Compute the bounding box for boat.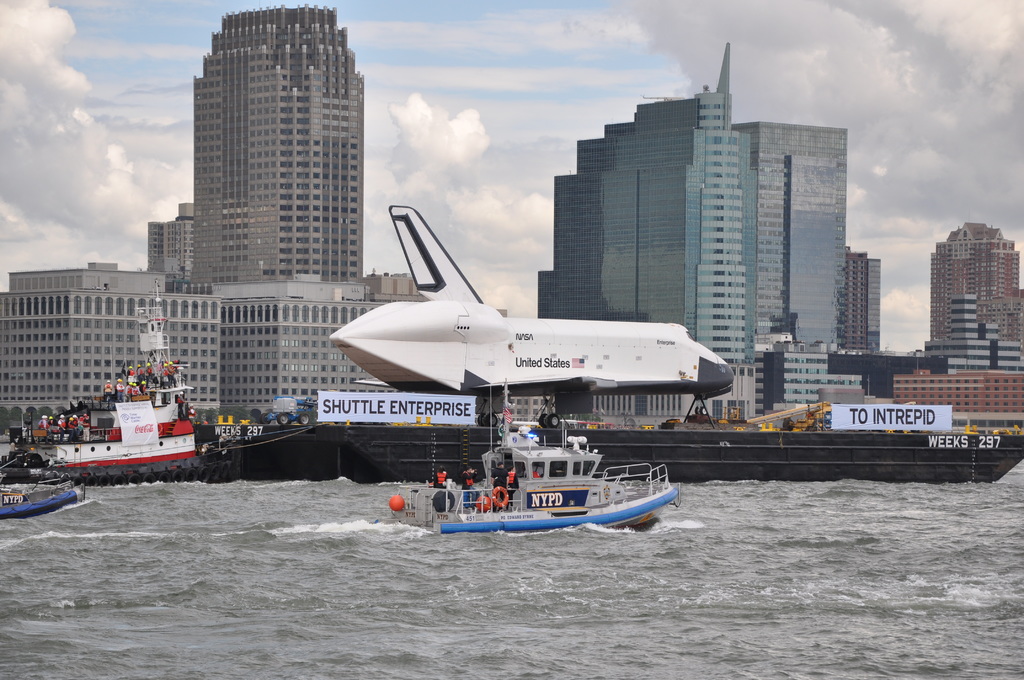
<region>4, 282, 204, 488</region>.
